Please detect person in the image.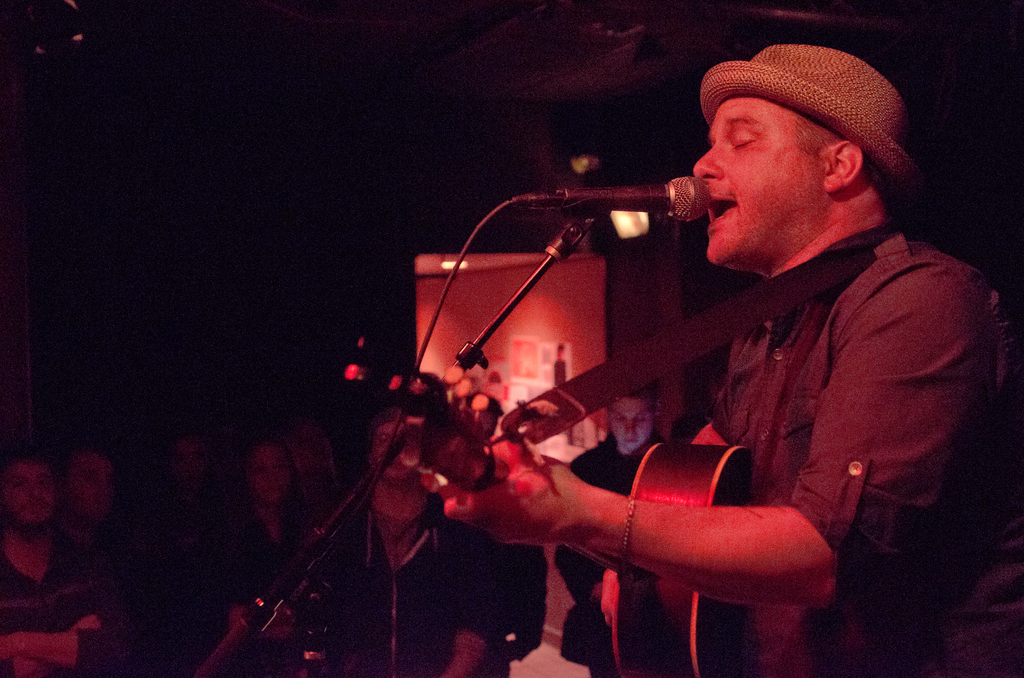
(x1=440, y1=39, x2=1023, y2=677).
